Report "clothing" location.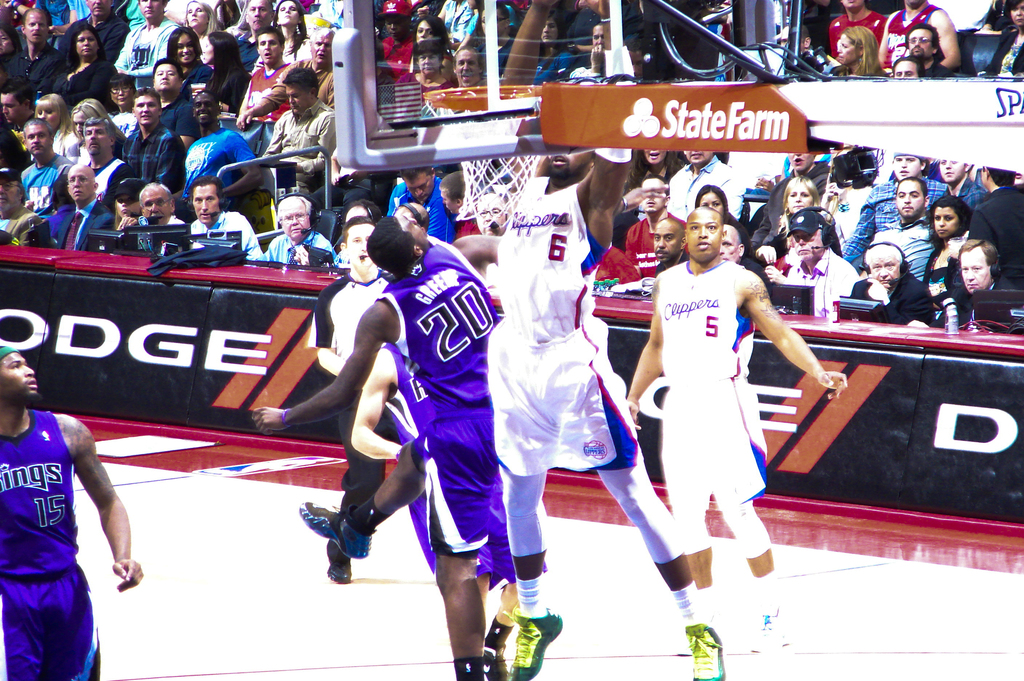
Report: 285, 53, 343, 103.
